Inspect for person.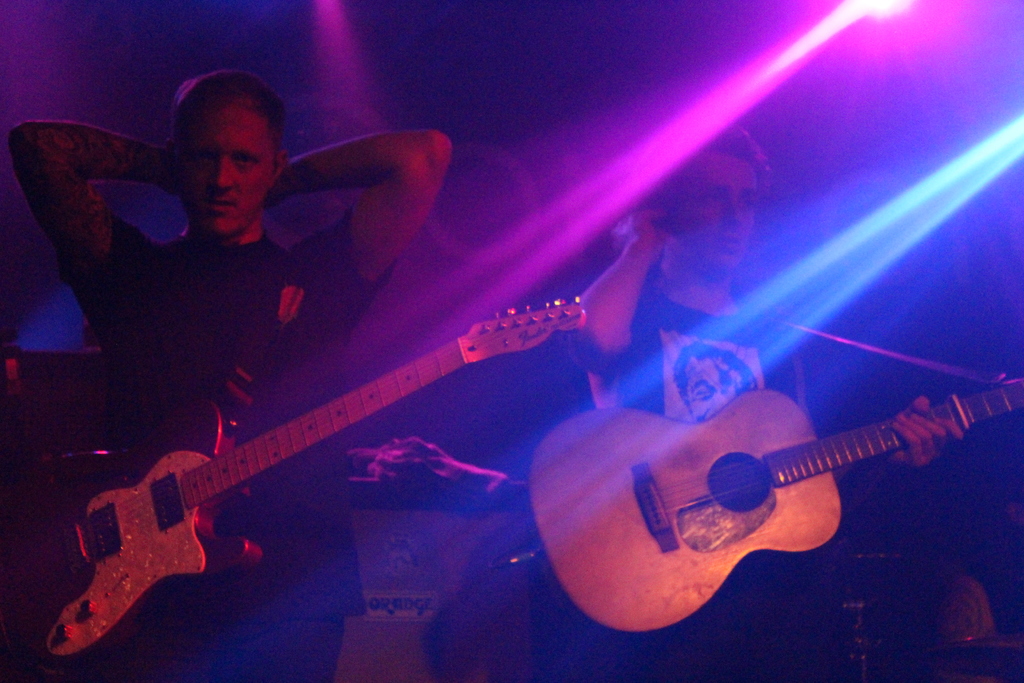
Inspection: detection(561, 122, 968, 682).
